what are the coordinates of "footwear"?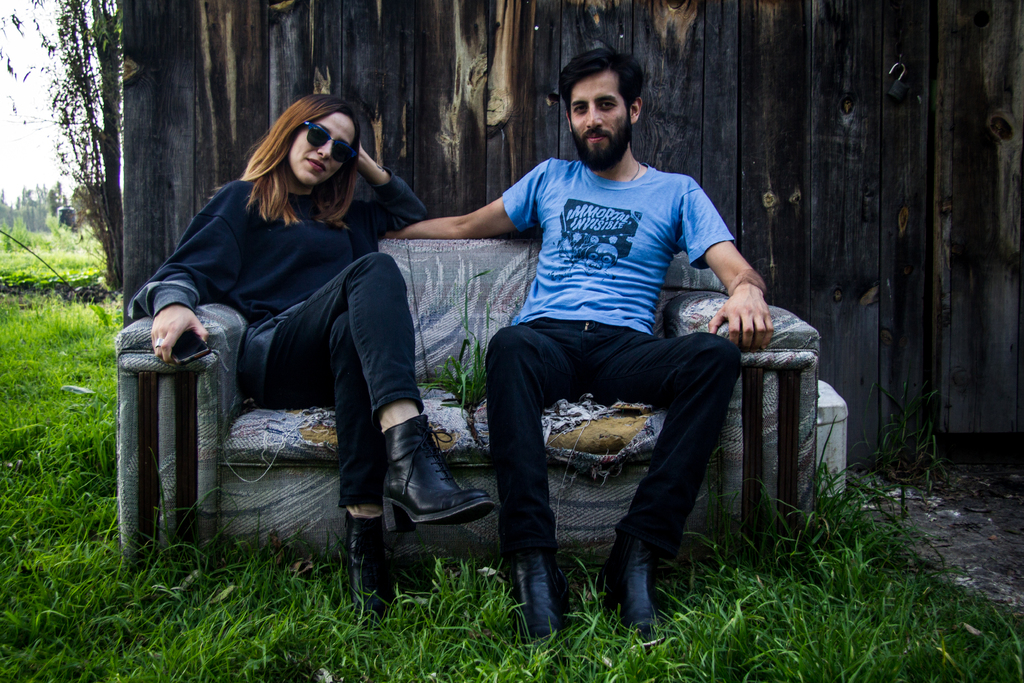
<region>506, 518, 570, 645</region>.
